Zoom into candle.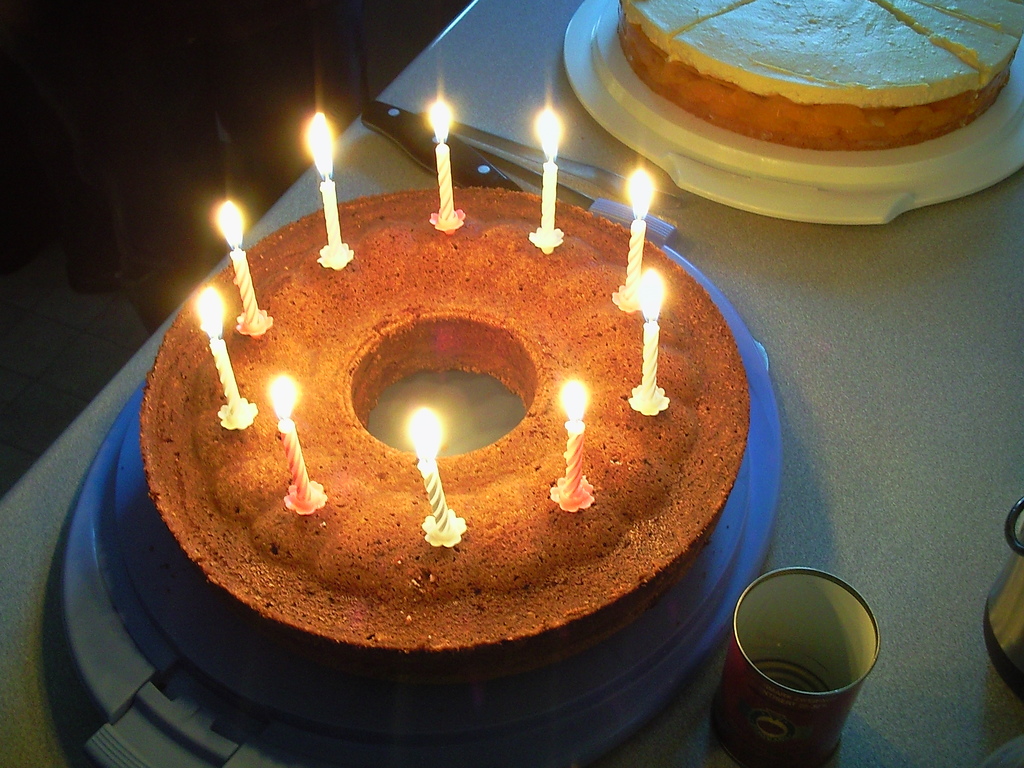
Zoom target: 628, 270, 671, 415.
